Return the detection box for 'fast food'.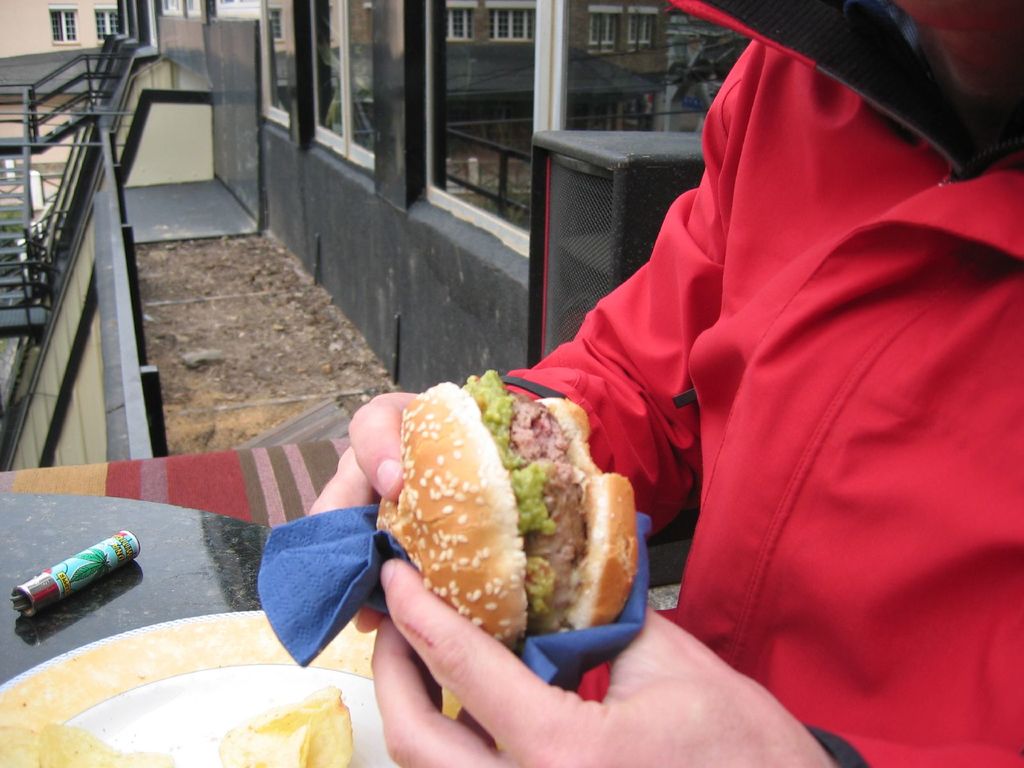
0:691:355:766.
